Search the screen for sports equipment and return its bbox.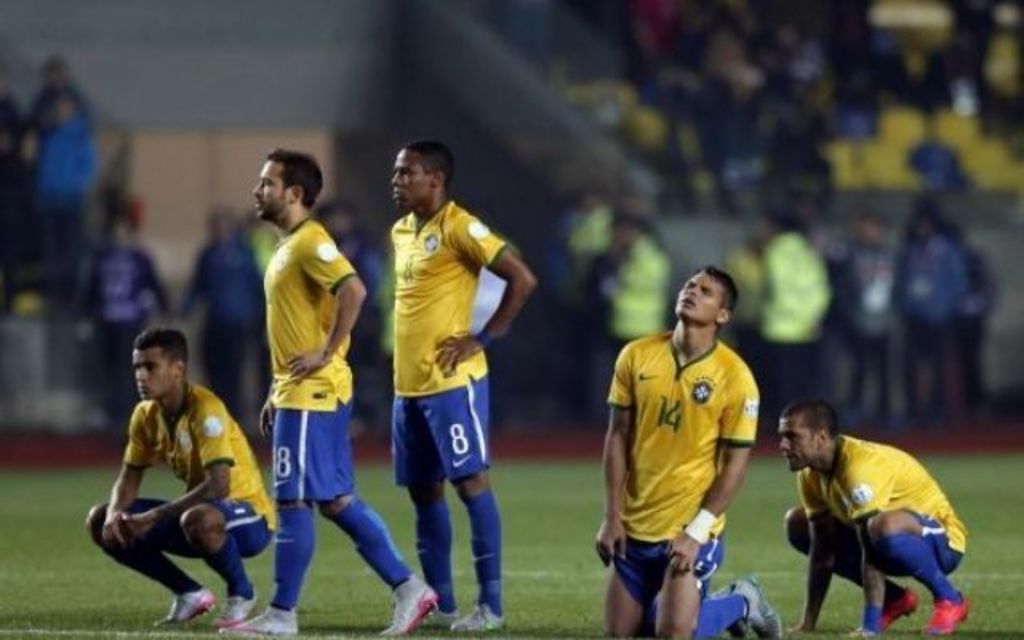
Found: (x1=378, y1=573, x2=440, y2=635).
